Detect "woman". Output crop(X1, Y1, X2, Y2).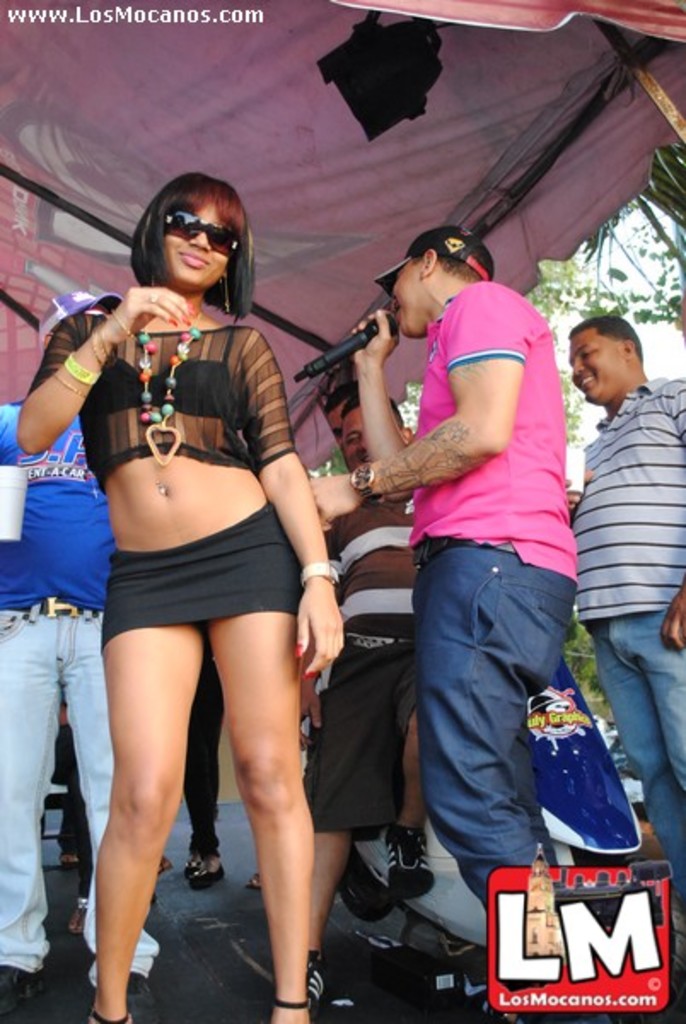
crop(41, 186, 392, 983).
